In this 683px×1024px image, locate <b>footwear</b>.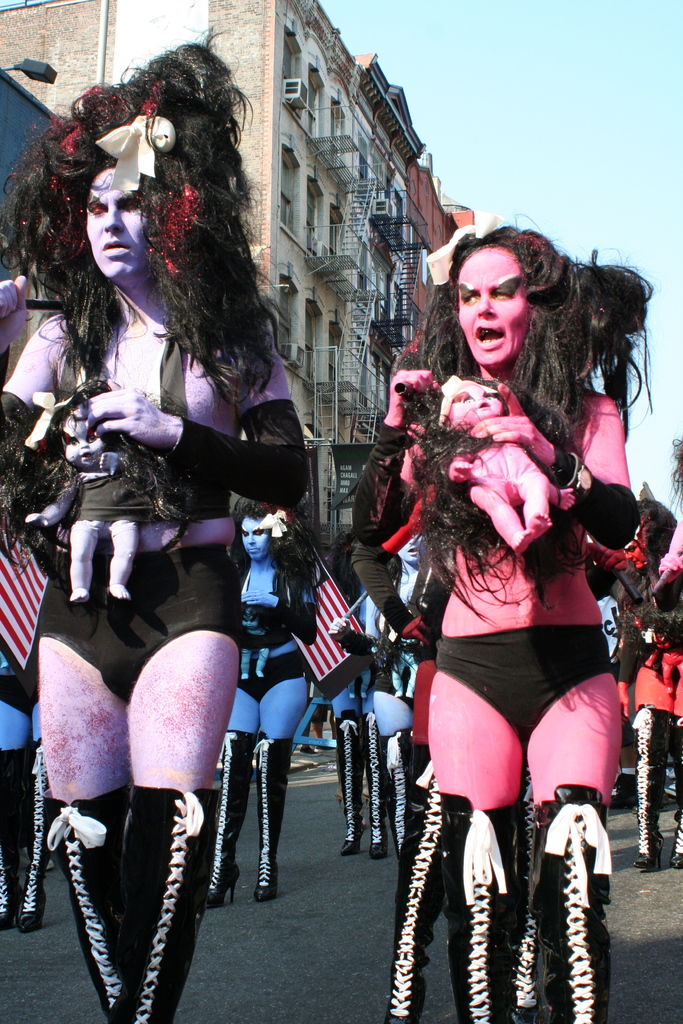
Bounding box: [left=256, top=736, right=295, bottom=904].
